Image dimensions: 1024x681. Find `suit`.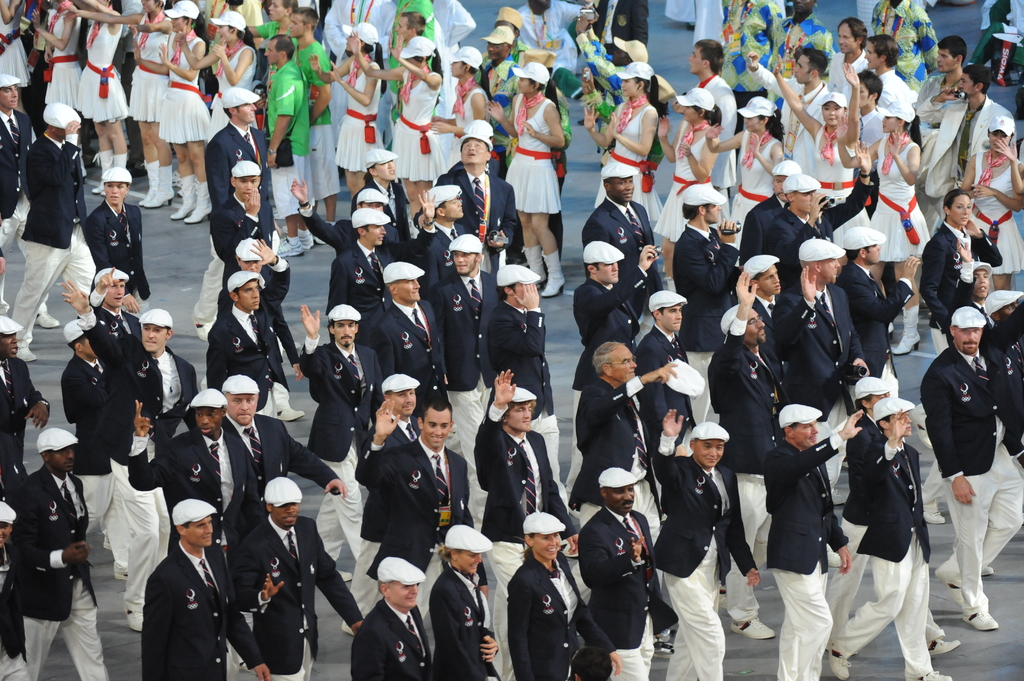
{"left": 484, "top": 292, "right": 557, "bottom": 427}.
